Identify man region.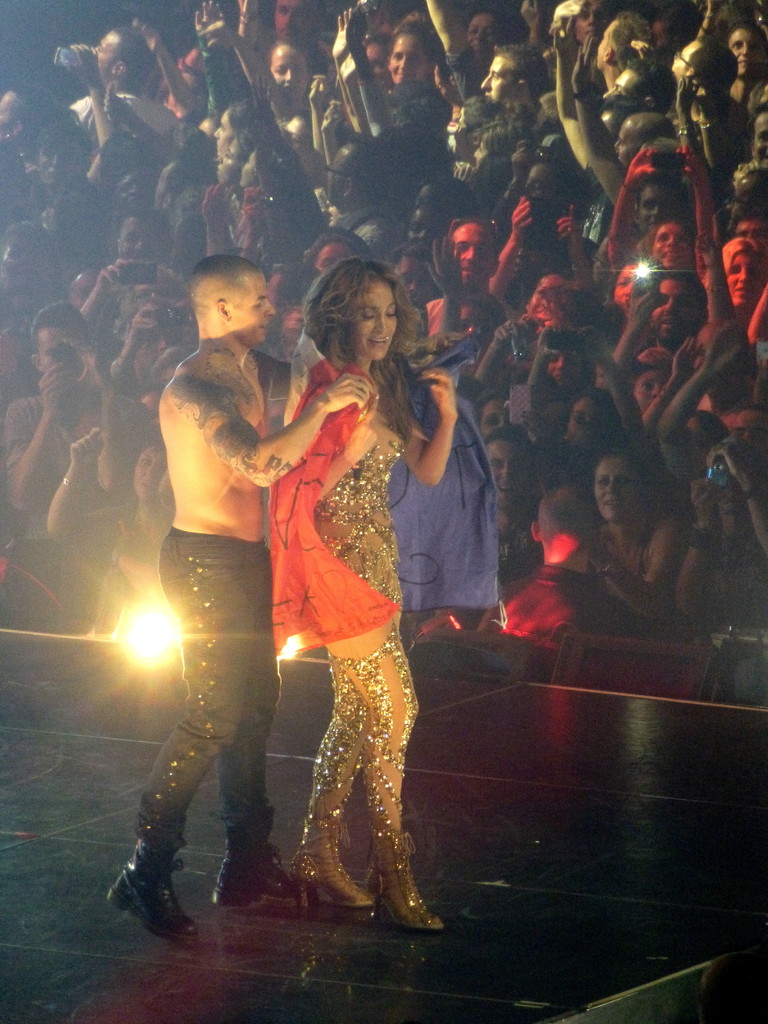
Region: bbox(0, 292, 138, 524).
